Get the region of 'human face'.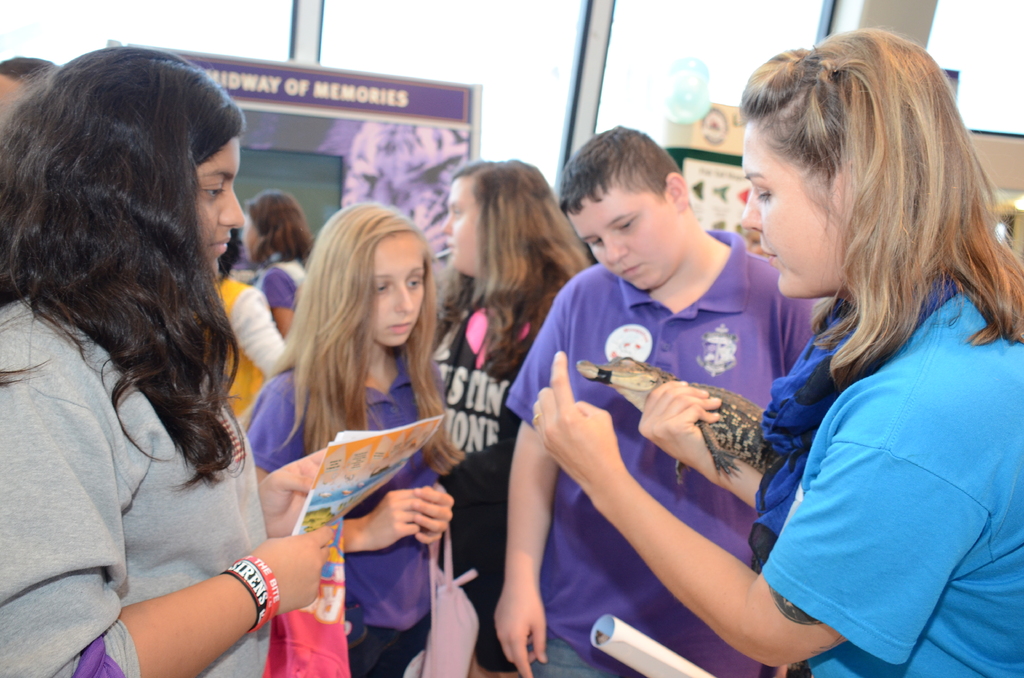
rect(737, 118, 852, 296).
